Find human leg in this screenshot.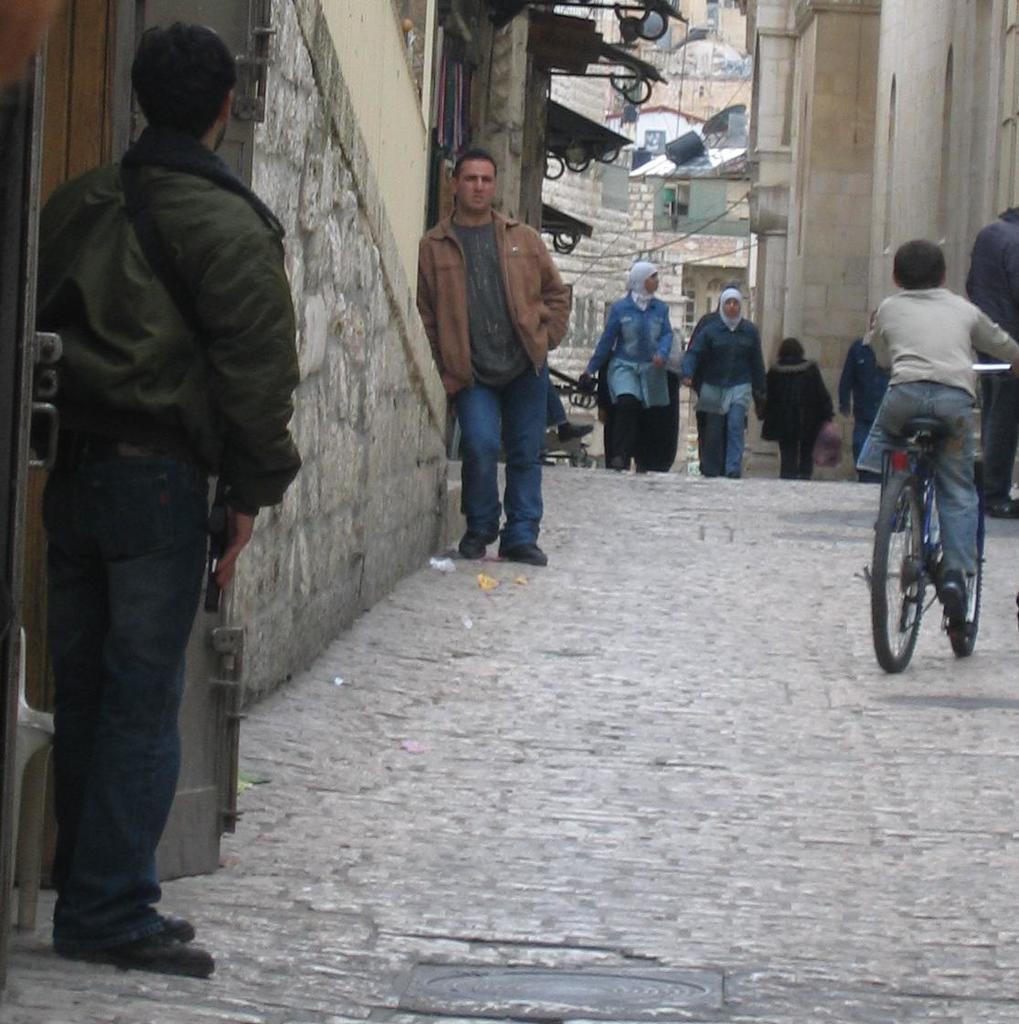
The bounding box for human leg is {"left": 40, "top": 463, "right": 194, "bottom": 944}.
